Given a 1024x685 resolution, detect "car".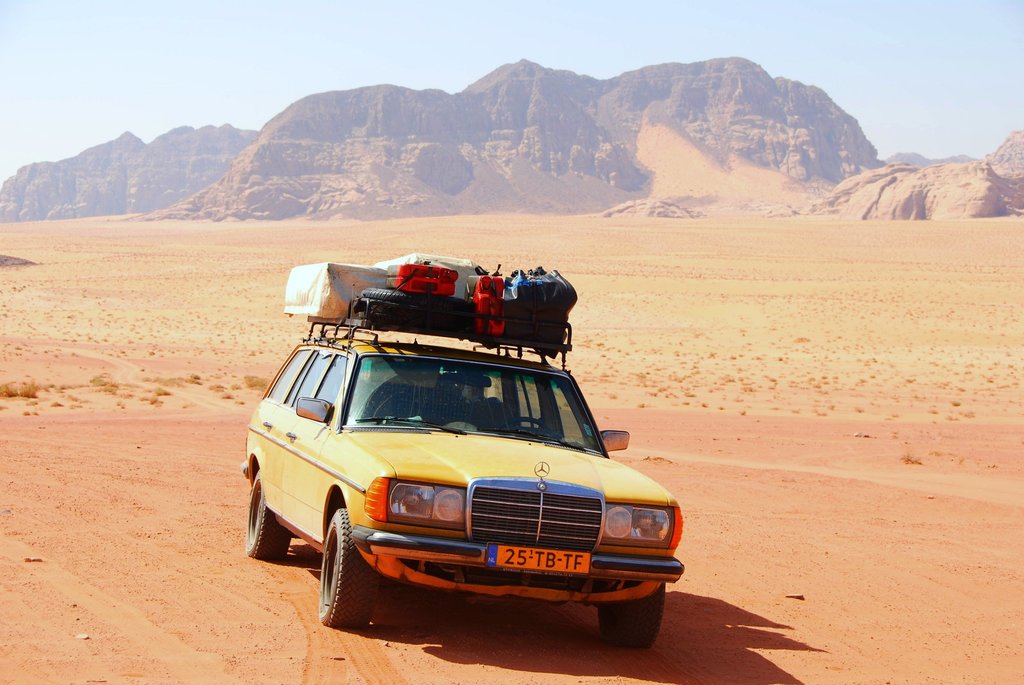
detection(243, 318, 685, 643).
